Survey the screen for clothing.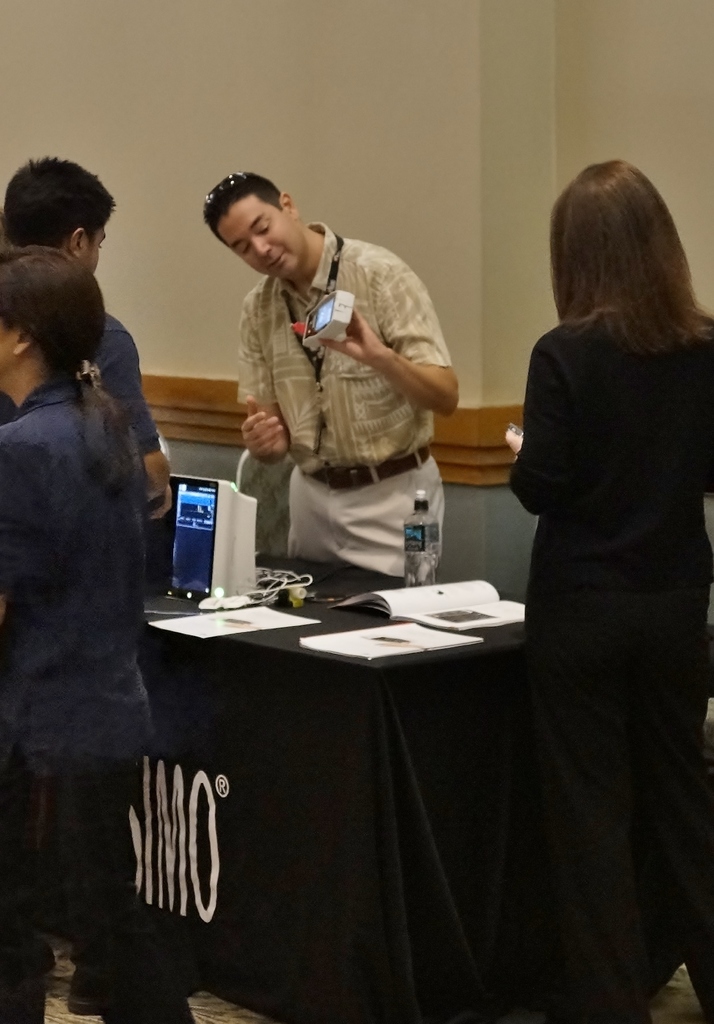
Survey found: 233 220 454 582.
